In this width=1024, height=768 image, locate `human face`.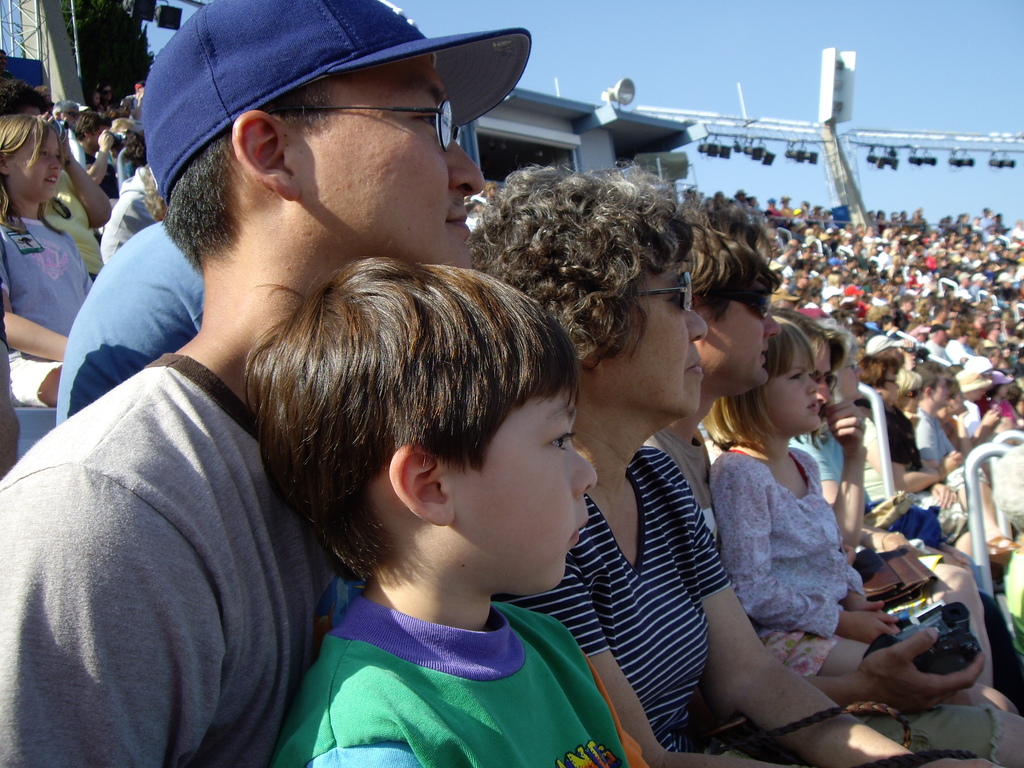
Bounding box: Rect(611, 261, 711, 419).
